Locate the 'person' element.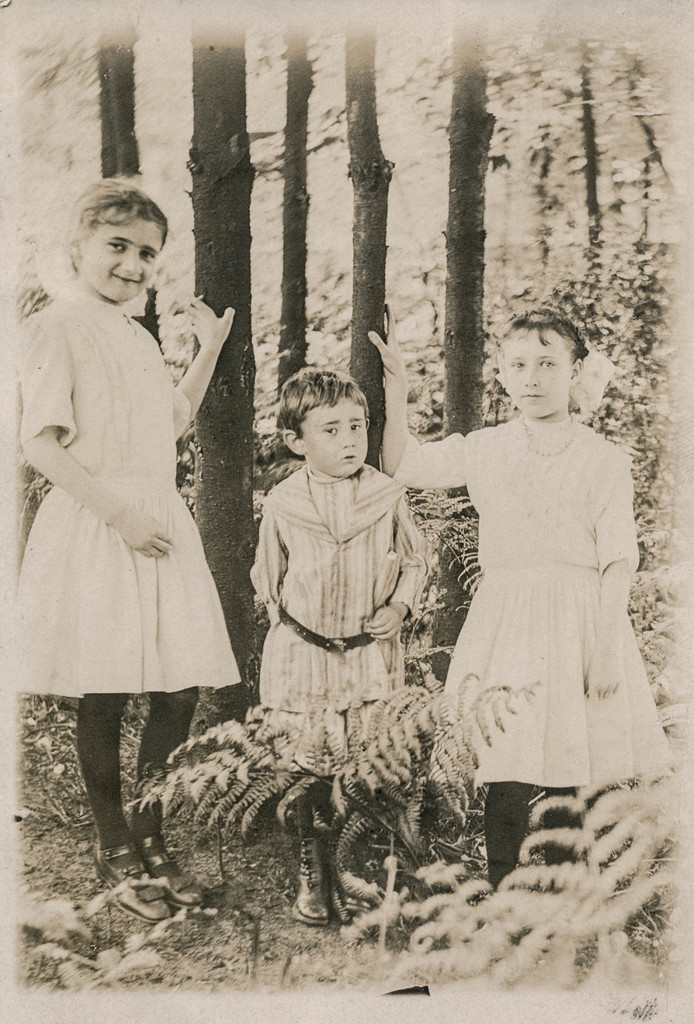
Element bbox: pyautogui.locateOnScreen(8, 165, 241, 924).
